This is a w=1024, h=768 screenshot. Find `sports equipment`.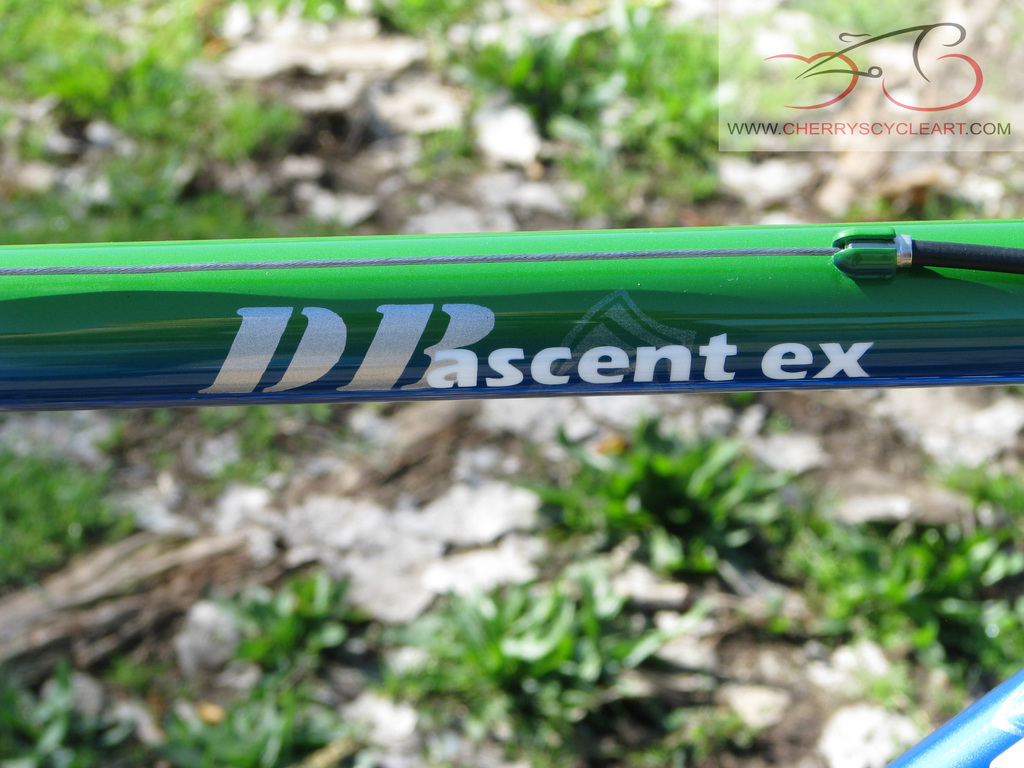
Bounding box: <box>0,222,1023,767</box>.
